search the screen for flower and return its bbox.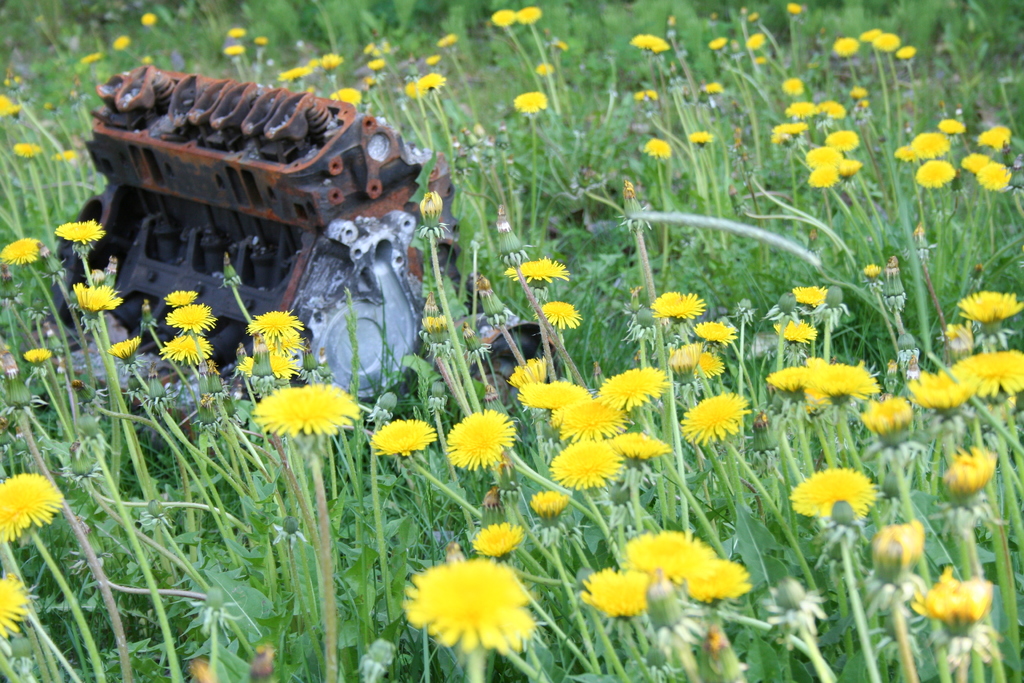
Found: {"left": 977, "top": 123, "right": 1010, "bottom": 156}.
